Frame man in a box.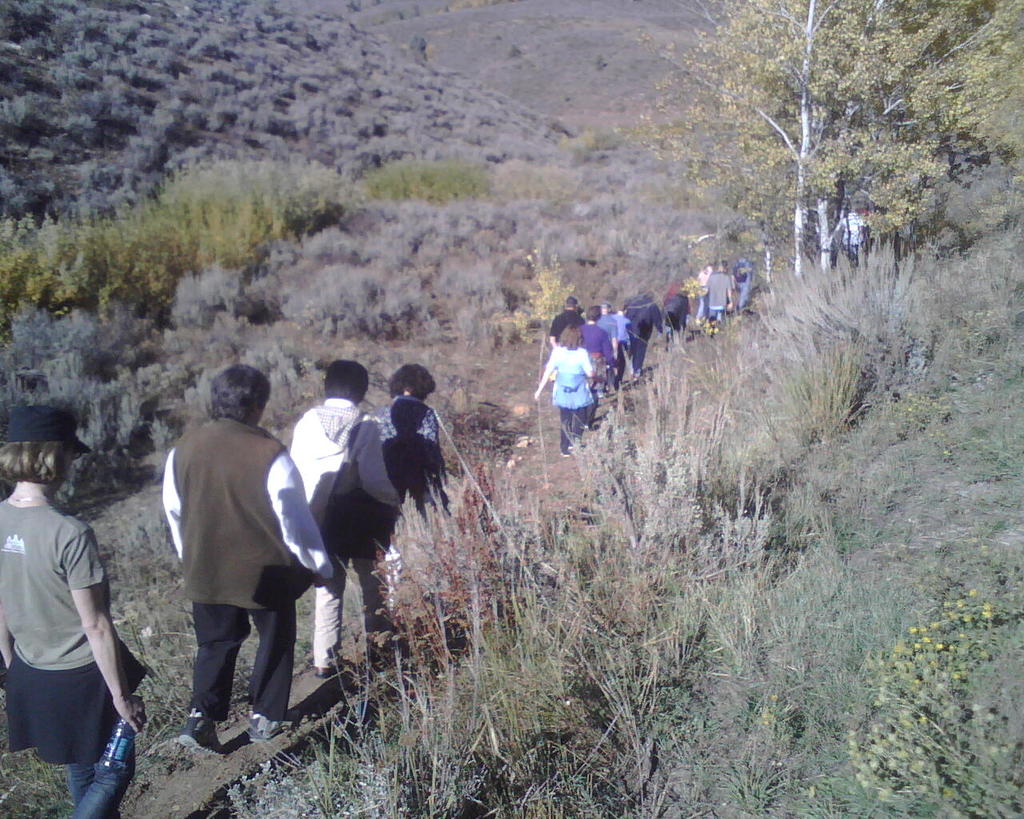
(x1=140, y1=362, x2=310, y2=752).
